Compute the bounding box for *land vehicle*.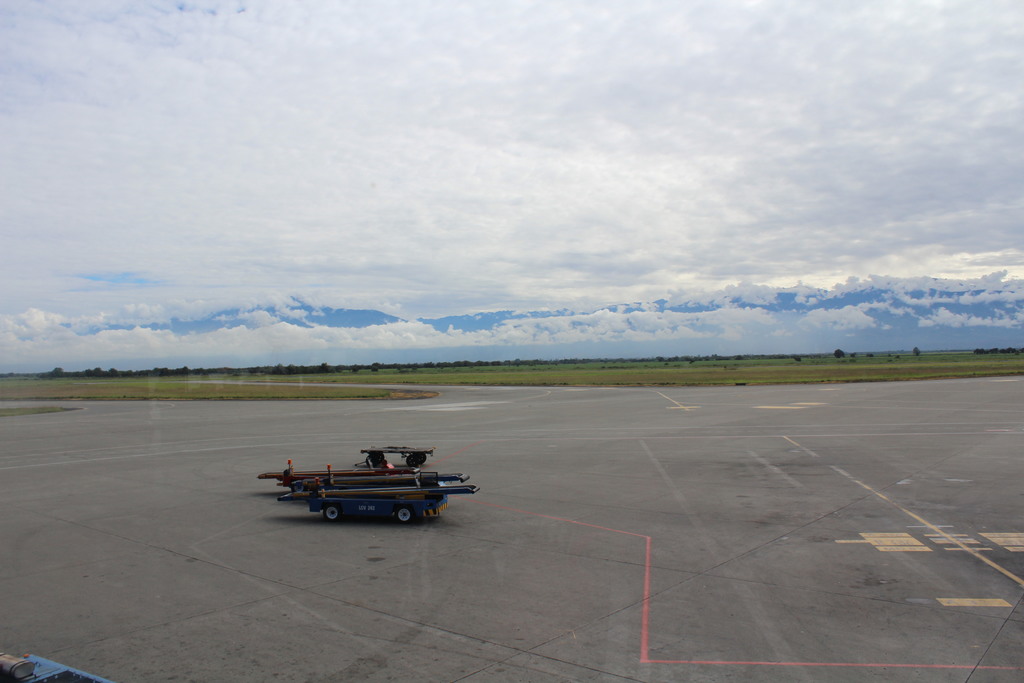
pyautogui.locateOnScreen(276, 479, 478, 523).
